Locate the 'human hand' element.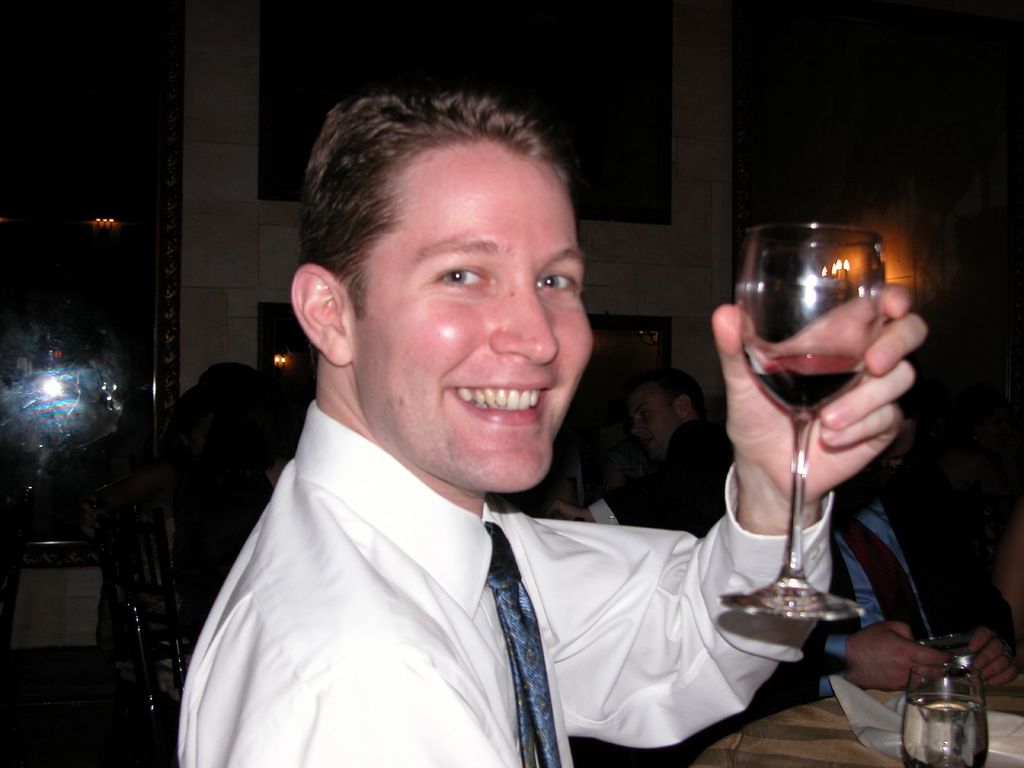
Element bbox: crop(964, 625, 1023, 689).
